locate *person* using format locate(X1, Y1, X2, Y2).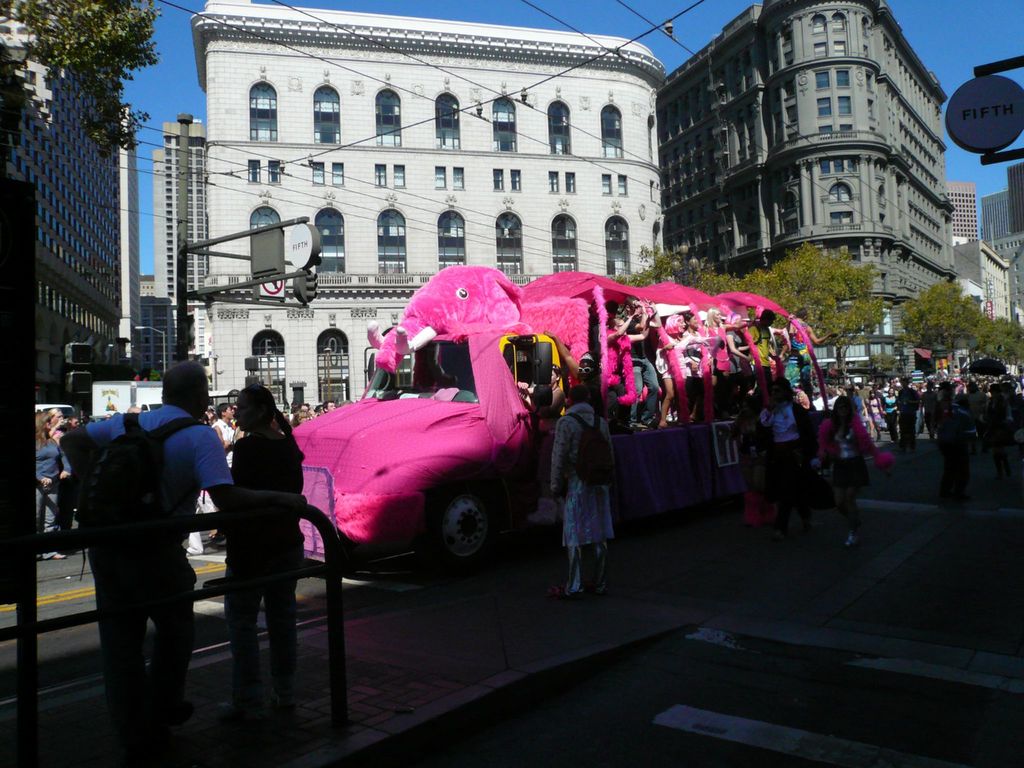
locate(54, 359, 316, 749).
